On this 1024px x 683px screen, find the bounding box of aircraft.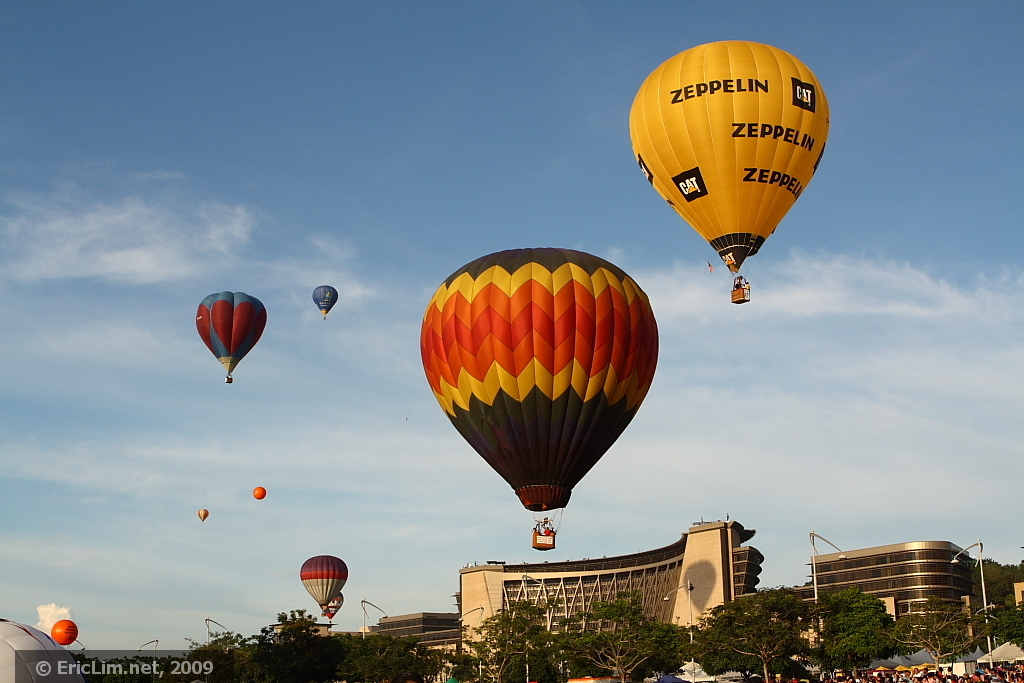
Bounding box: locate(319, 590, 344, 620).
